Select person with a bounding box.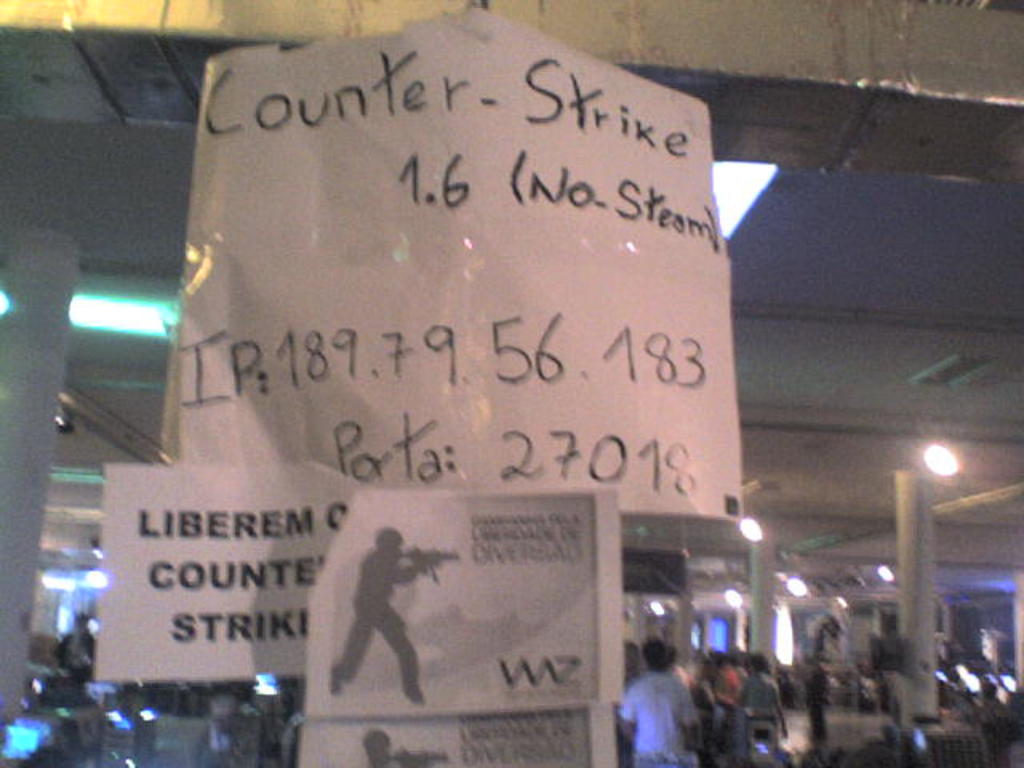
detection(616, 638, 698, 766).
